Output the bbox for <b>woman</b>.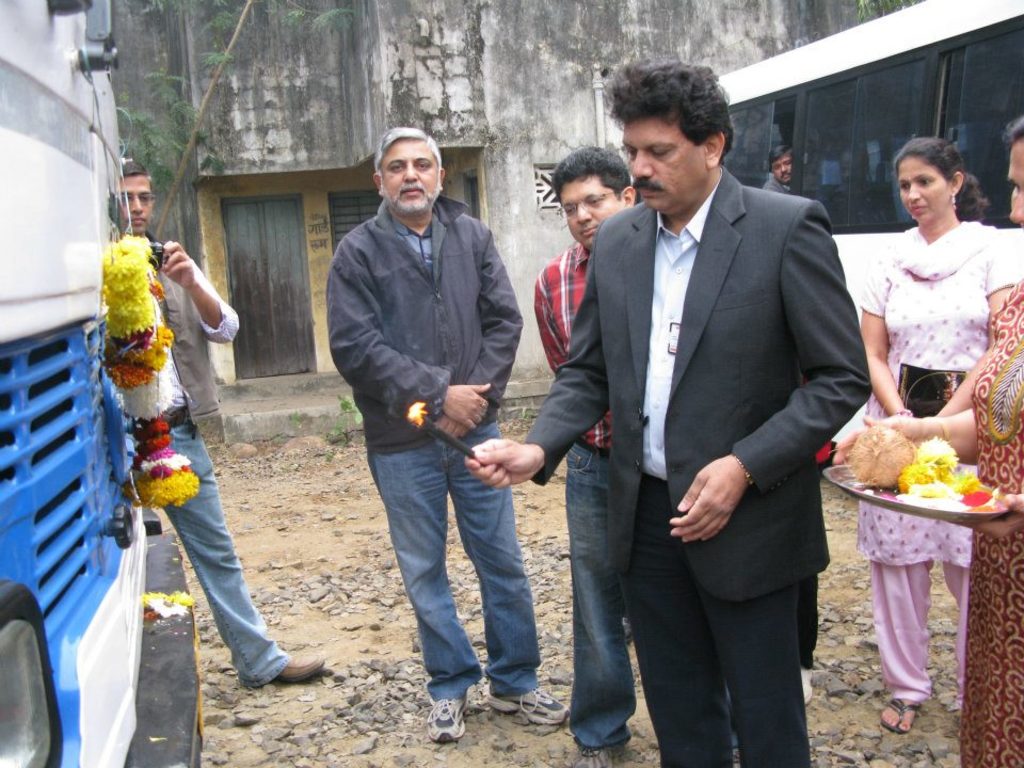
(x1=859, y1=135, x2=1010, y2=721).
